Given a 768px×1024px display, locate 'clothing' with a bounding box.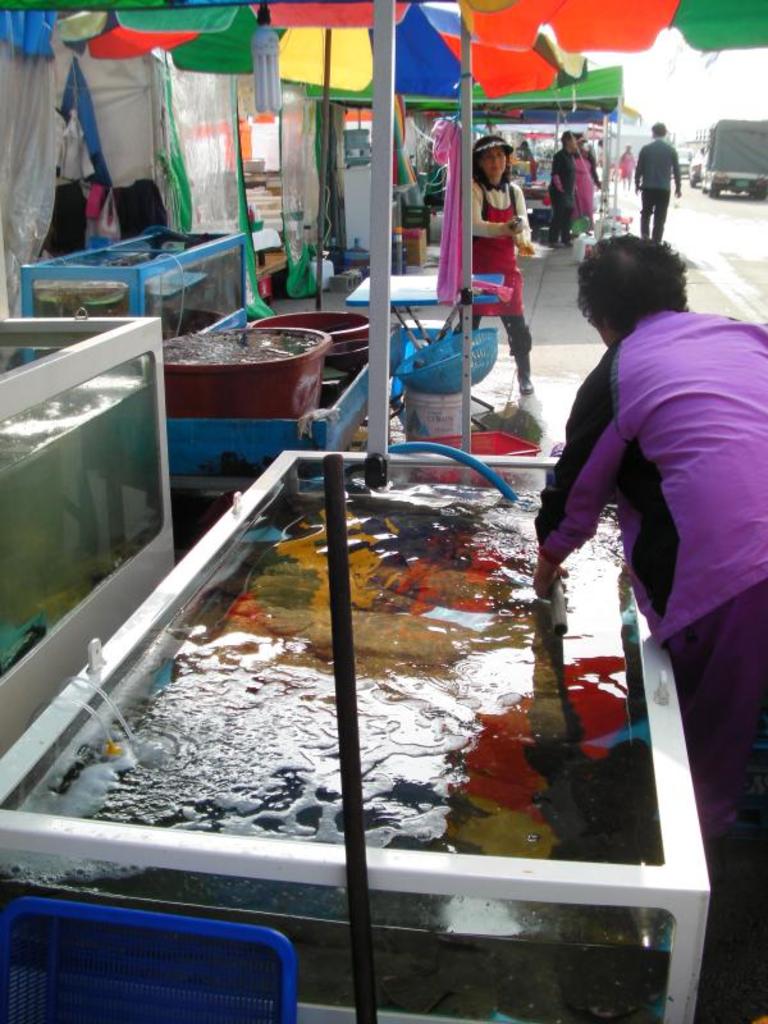
Located: <box>535,315,767,644</box>.
